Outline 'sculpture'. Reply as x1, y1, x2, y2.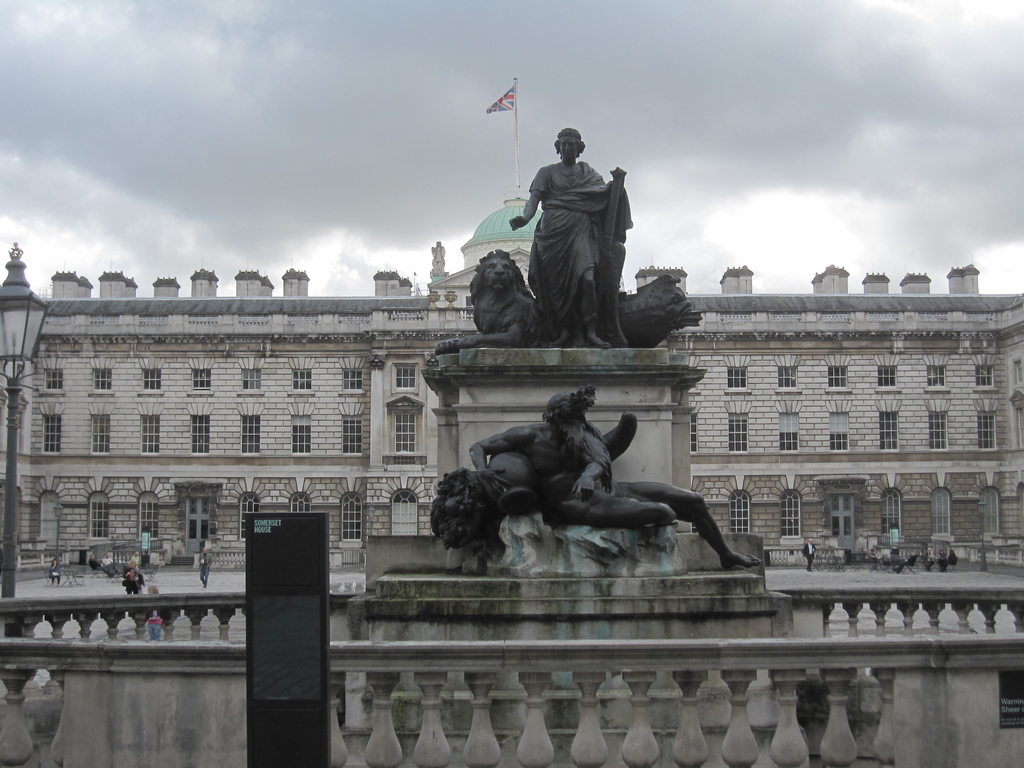
435, 462, 523, 552.
